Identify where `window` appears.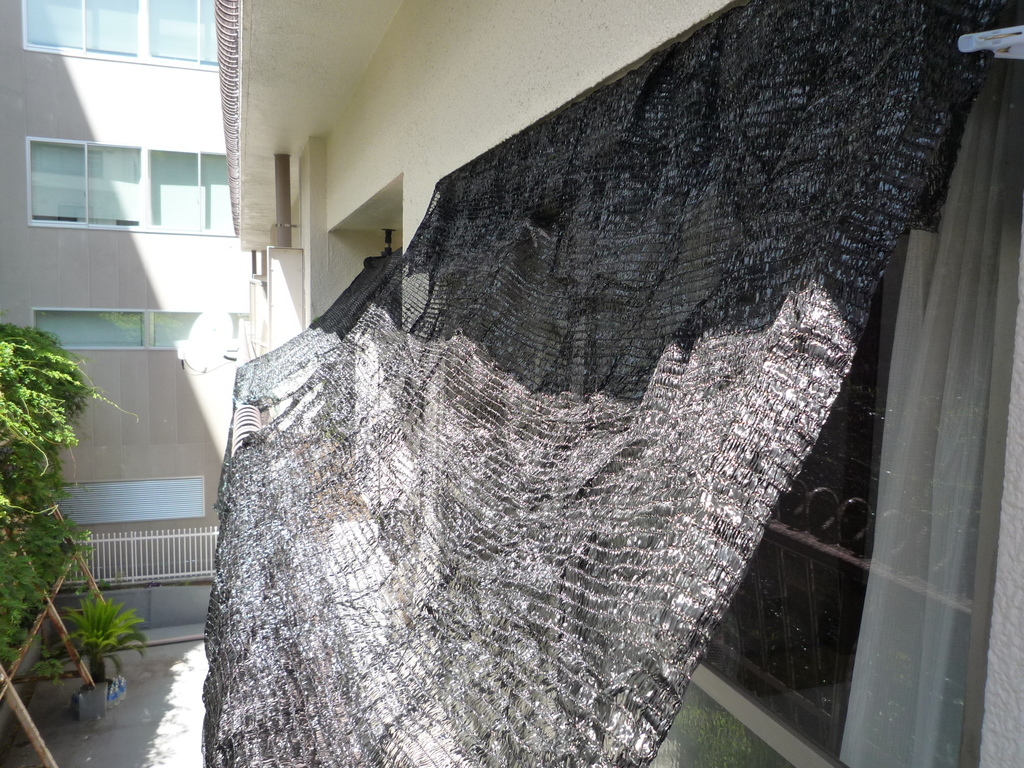
Appears at (22, 0, 223, 66).
